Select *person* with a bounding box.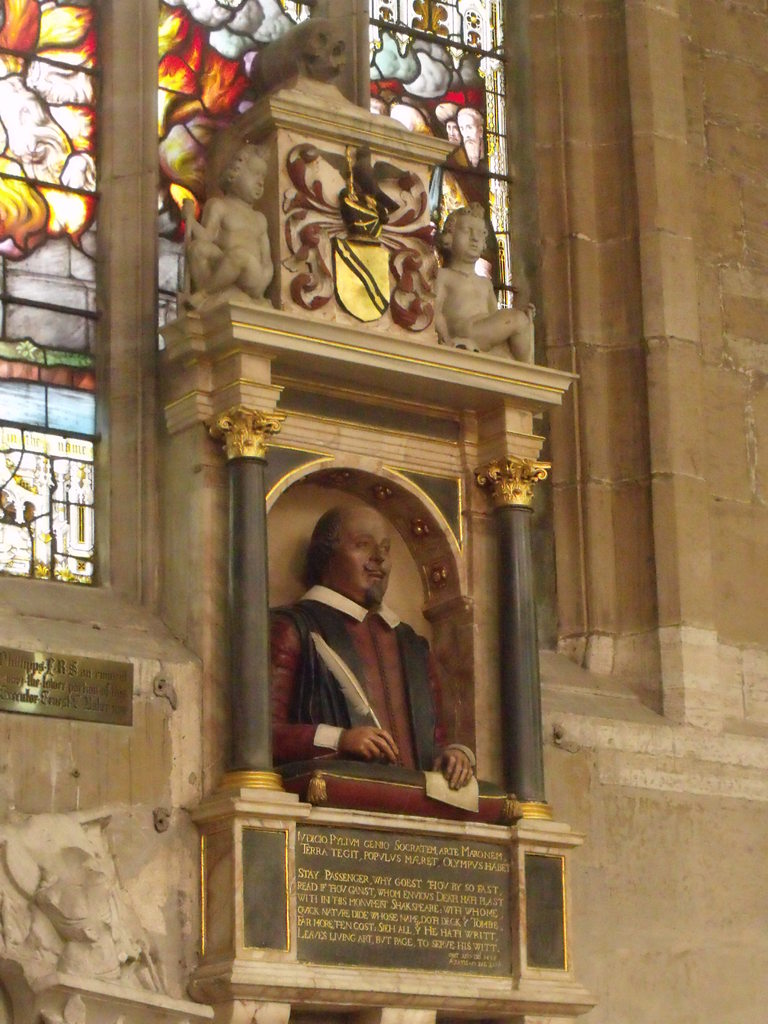
x1=434 y1=200 x2=537 y2=360.
